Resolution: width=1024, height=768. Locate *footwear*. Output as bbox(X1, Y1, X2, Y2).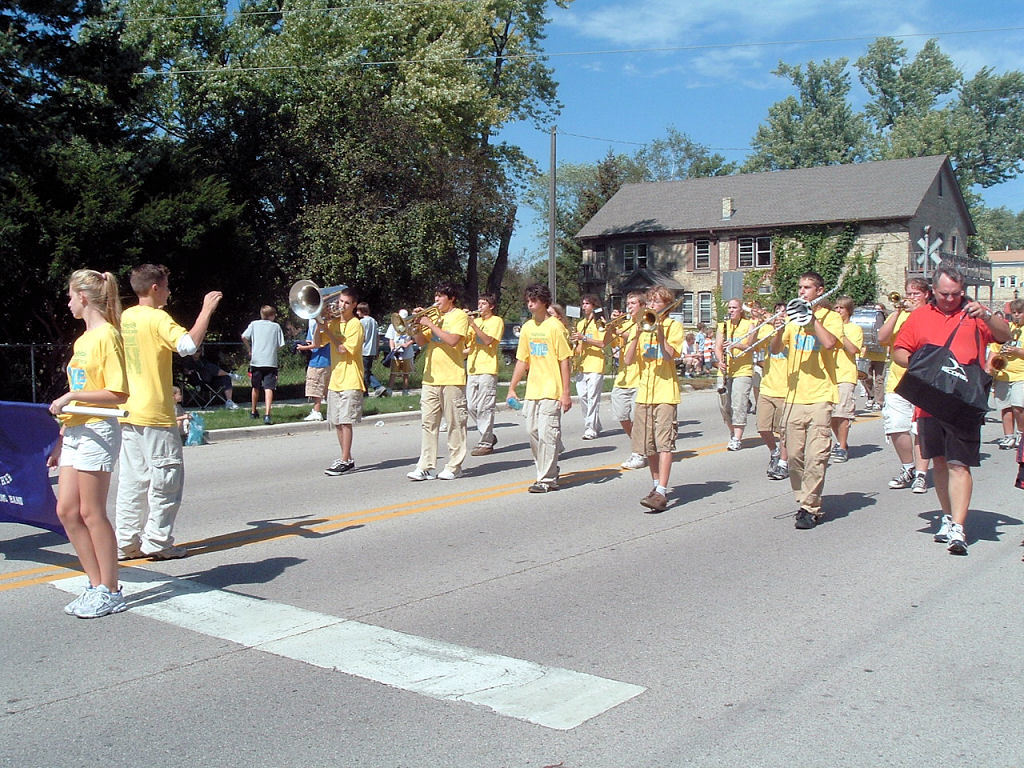
bbox(888, 465, 914, 489).
